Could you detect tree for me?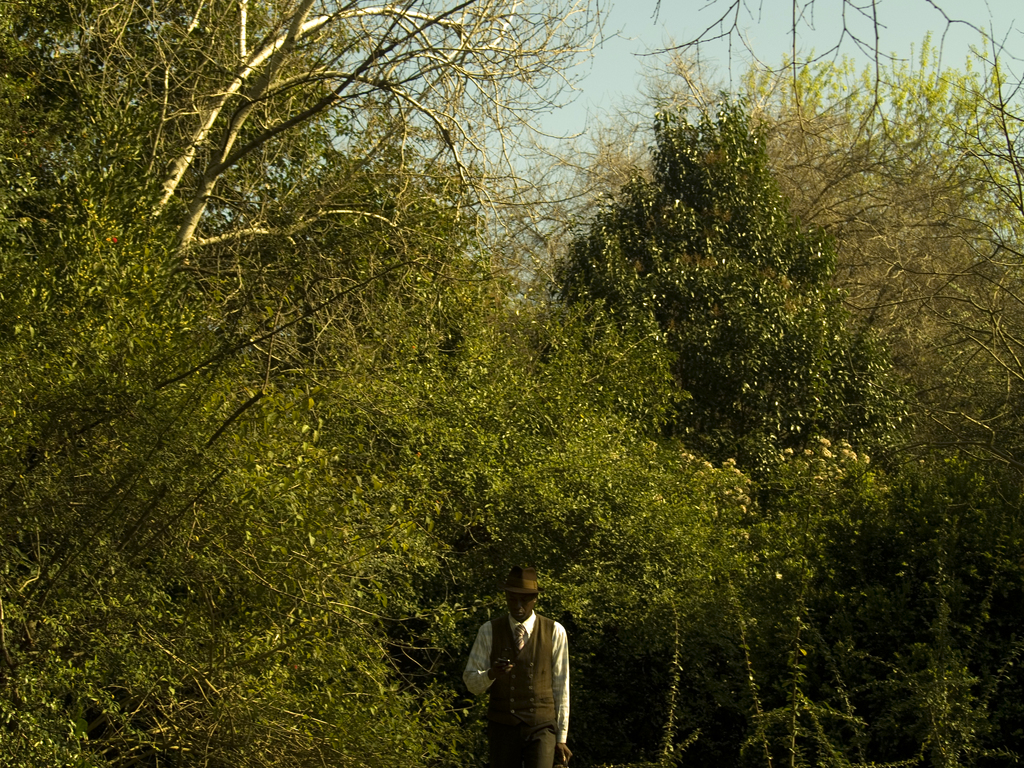
Detection result: [x1=518, y1=83, x2=929, y2=620].
